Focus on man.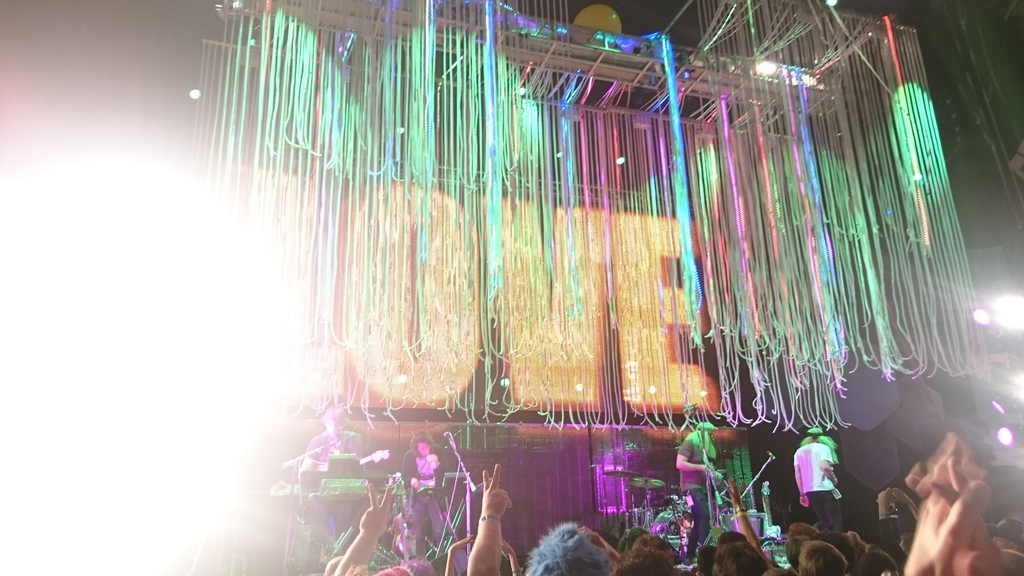
Focused at <box>669,416,724,566</box>.
